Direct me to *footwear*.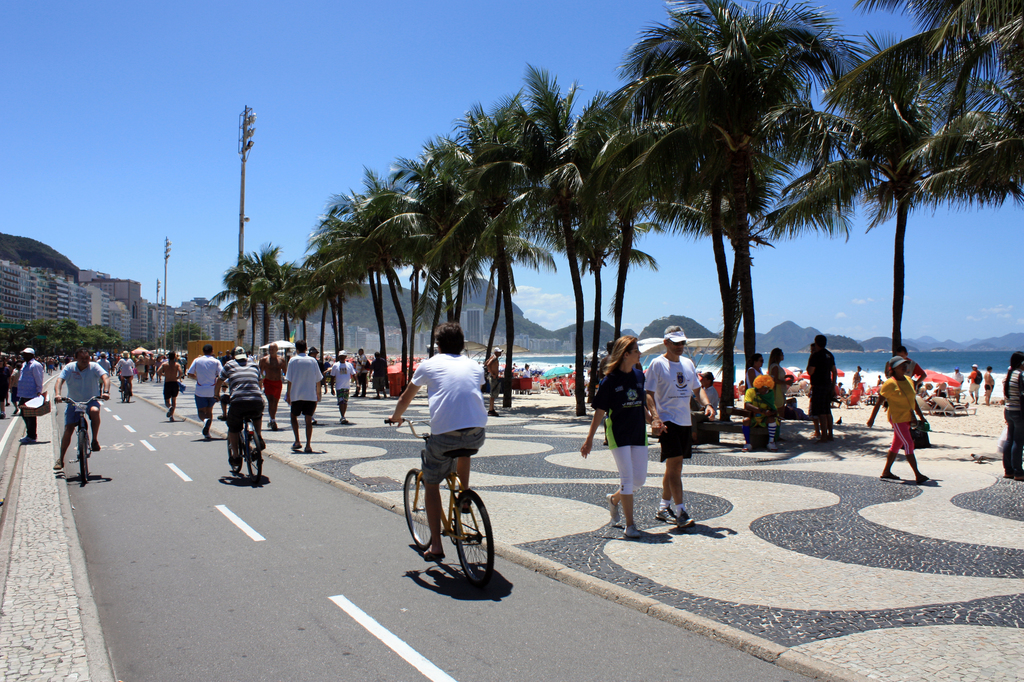
Direction: crop(656, 506, 679, 524).
